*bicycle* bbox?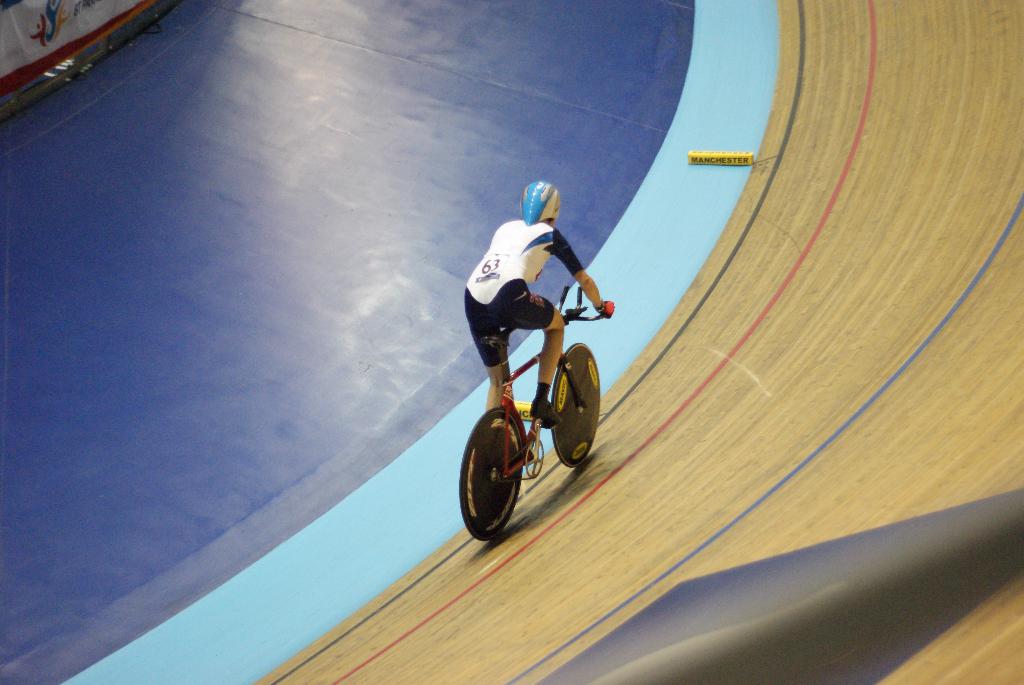
Rect(458, 287, 610, 539)
